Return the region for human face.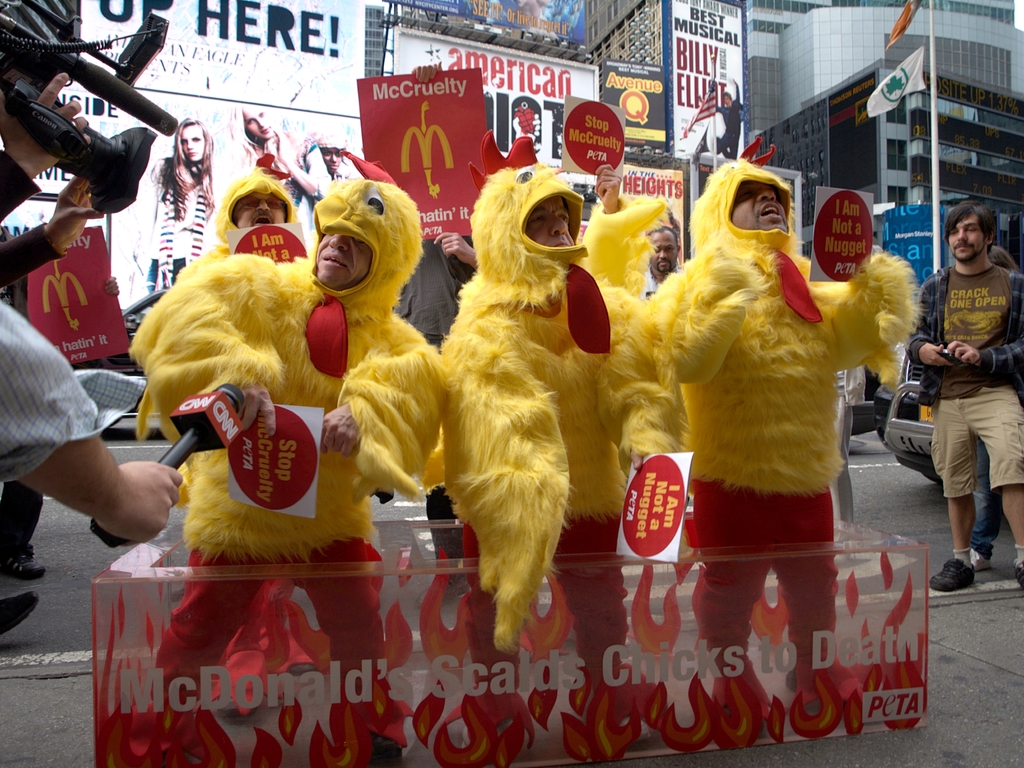
rect(647, 232, 679, 274).
